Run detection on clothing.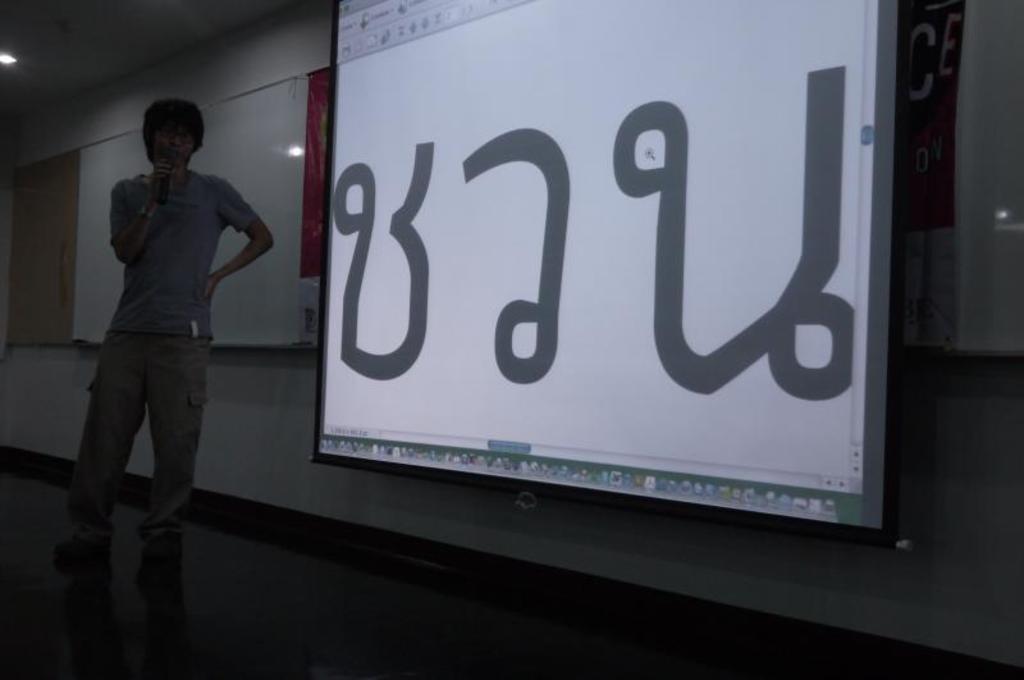
Result: BBox(68, 110, 268, 529).
